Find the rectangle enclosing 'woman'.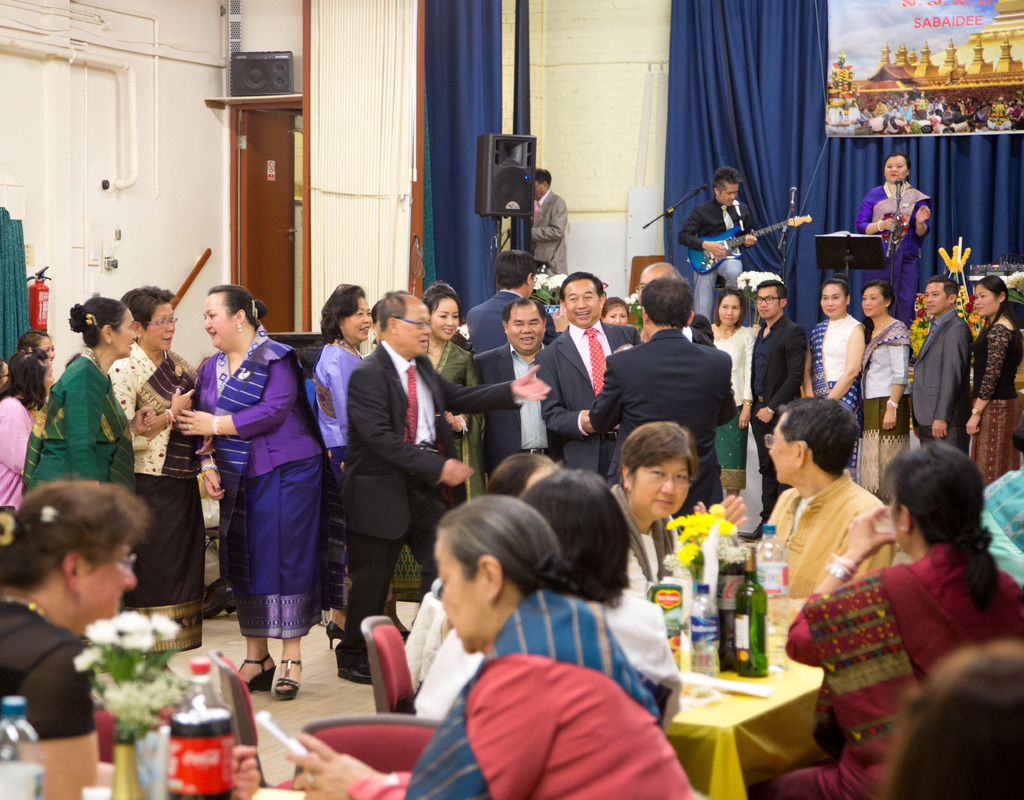
13,327,59,366.
